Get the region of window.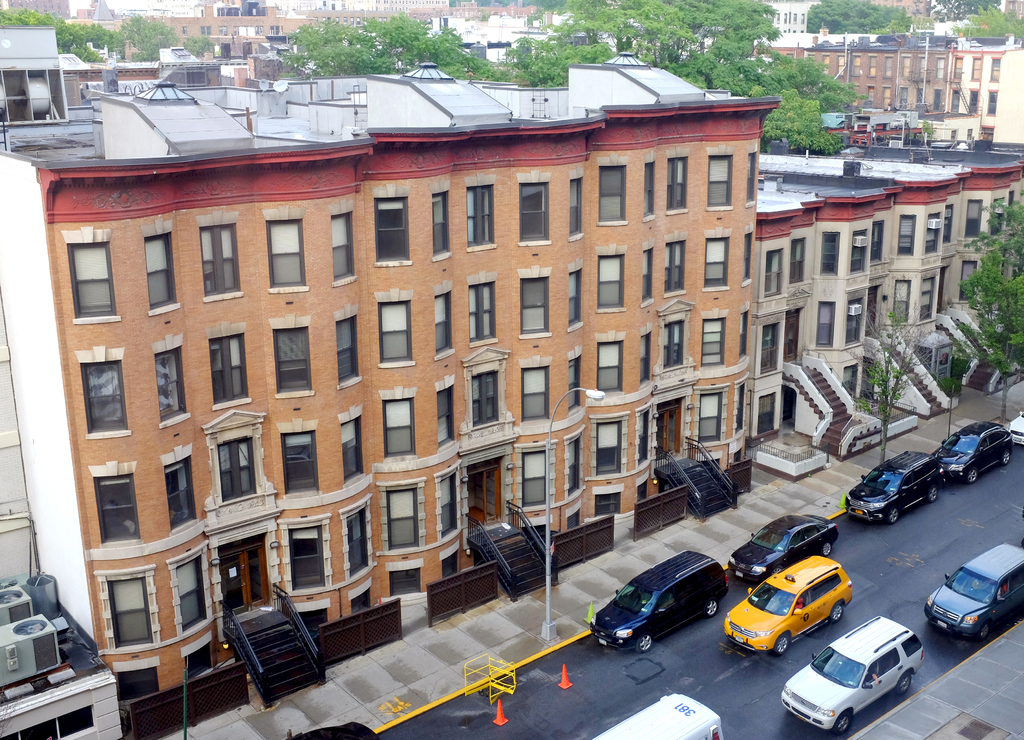
[564, 259, 582, 328].
